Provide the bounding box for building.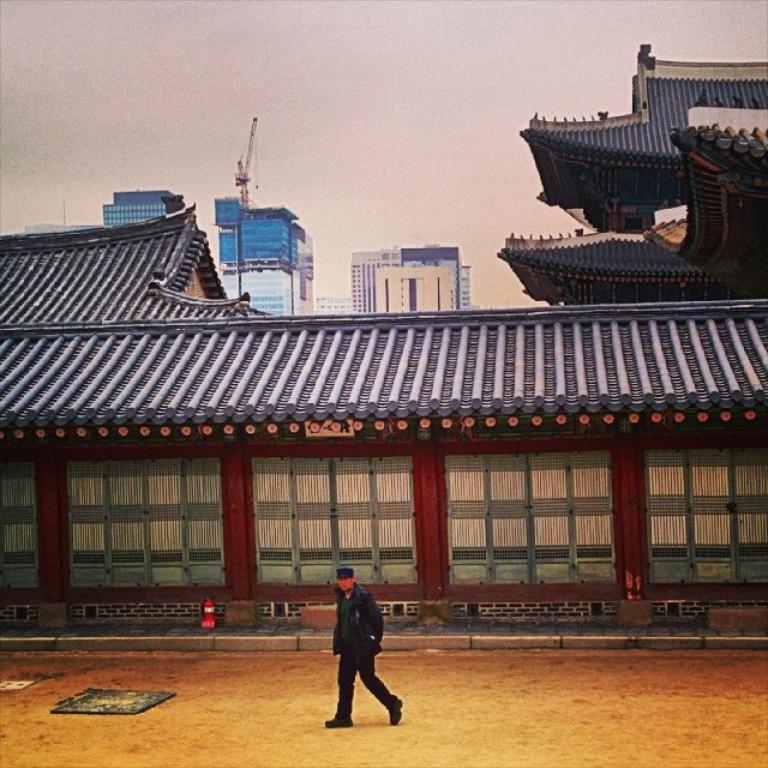
x1=356 y1=240 x2=472 y2=317.
